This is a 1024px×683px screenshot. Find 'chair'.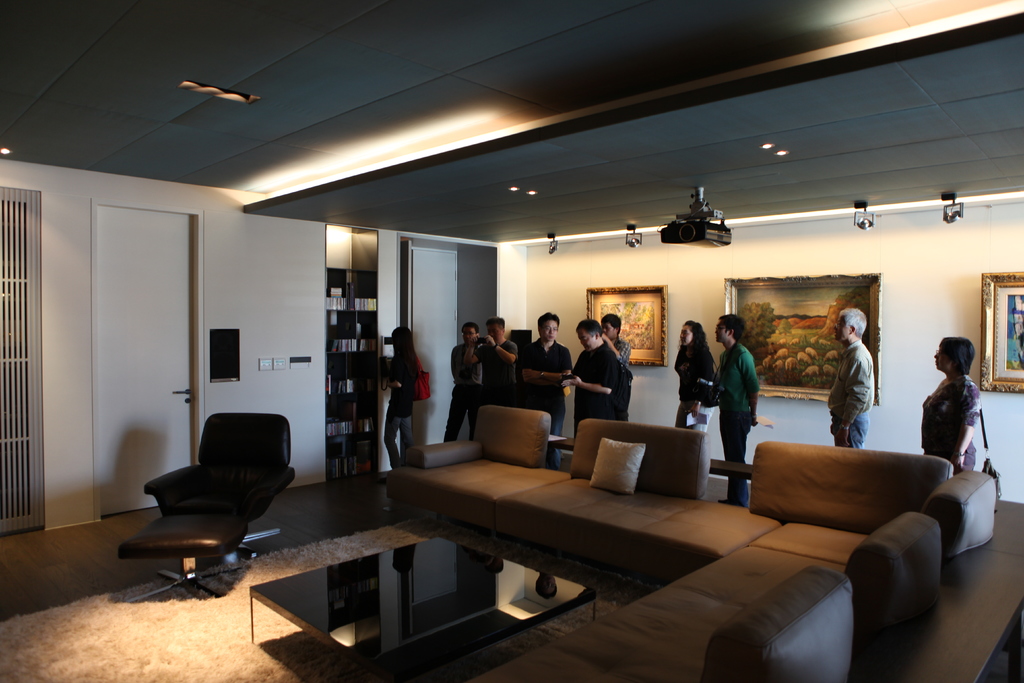
Bounding box: pyautogui.locateOnScreen(115, 412, 297, 604).
